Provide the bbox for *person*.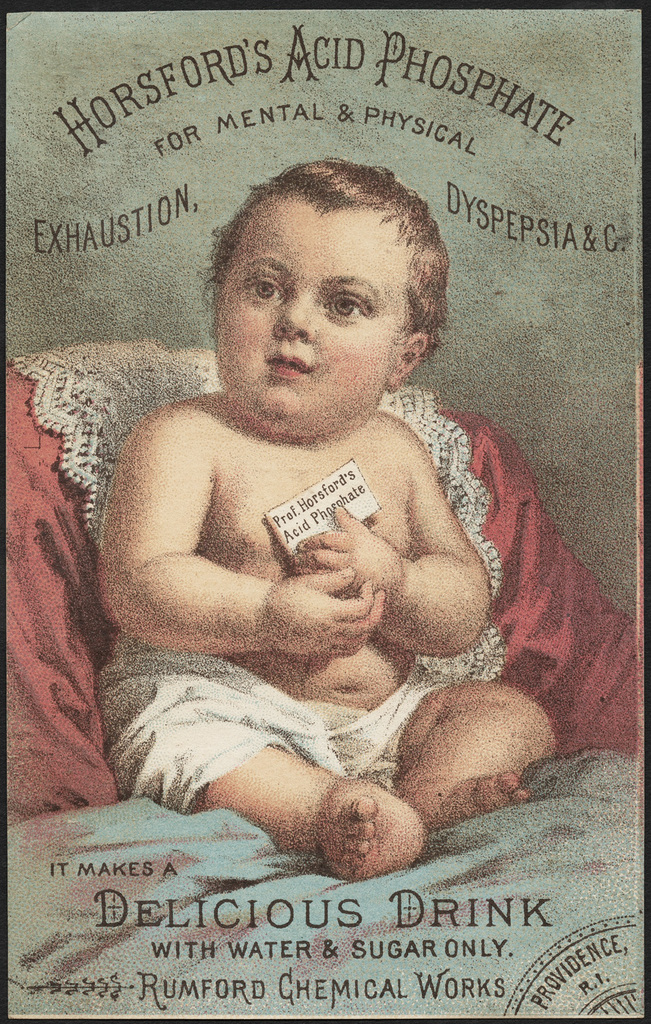
50/109/619/874.
